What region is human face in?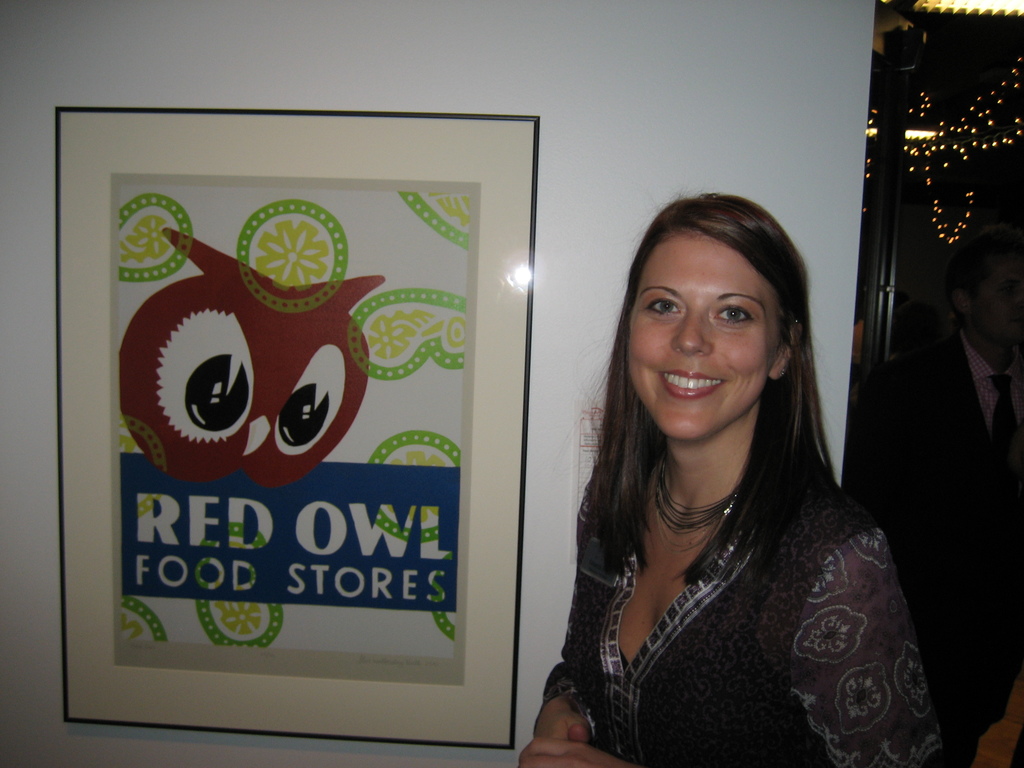
bbox=(971, 257, 1023, 349).
